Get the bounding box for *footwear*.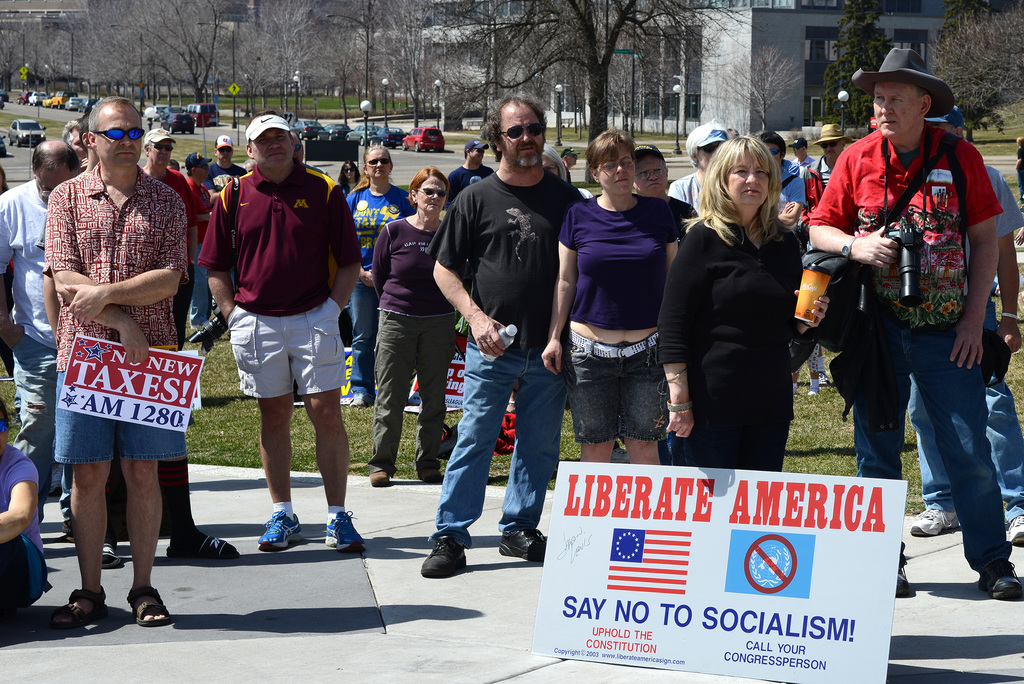
(165, 536, 241, 562).
